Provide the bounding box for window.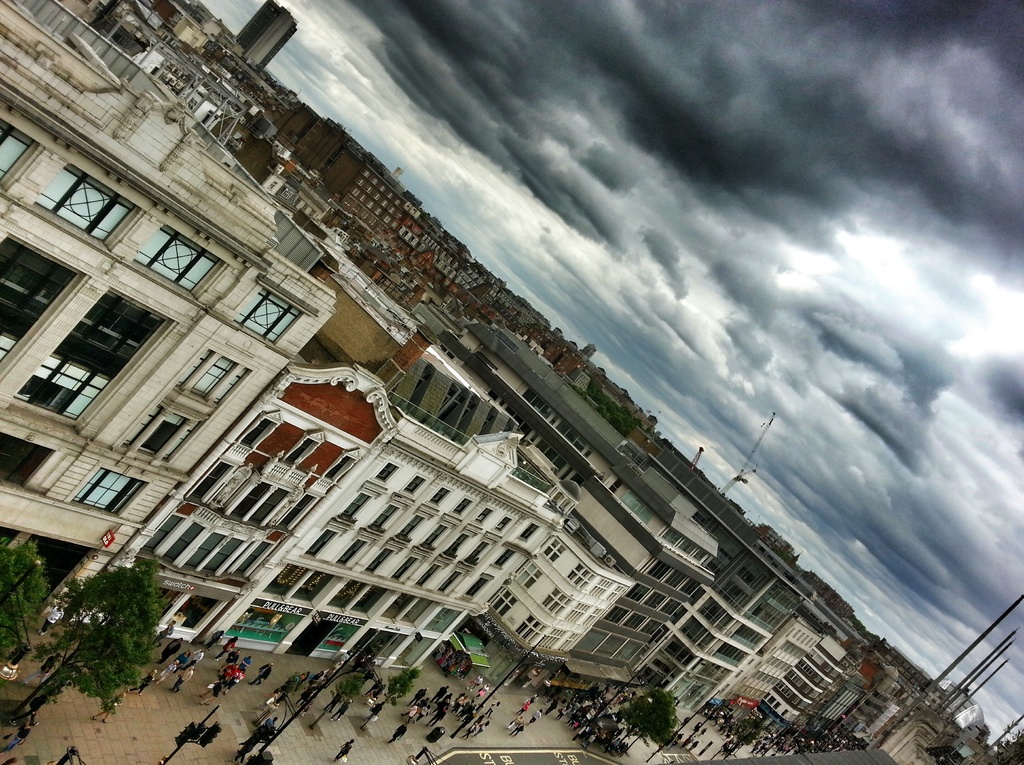
[239, 408, 272, 450].
